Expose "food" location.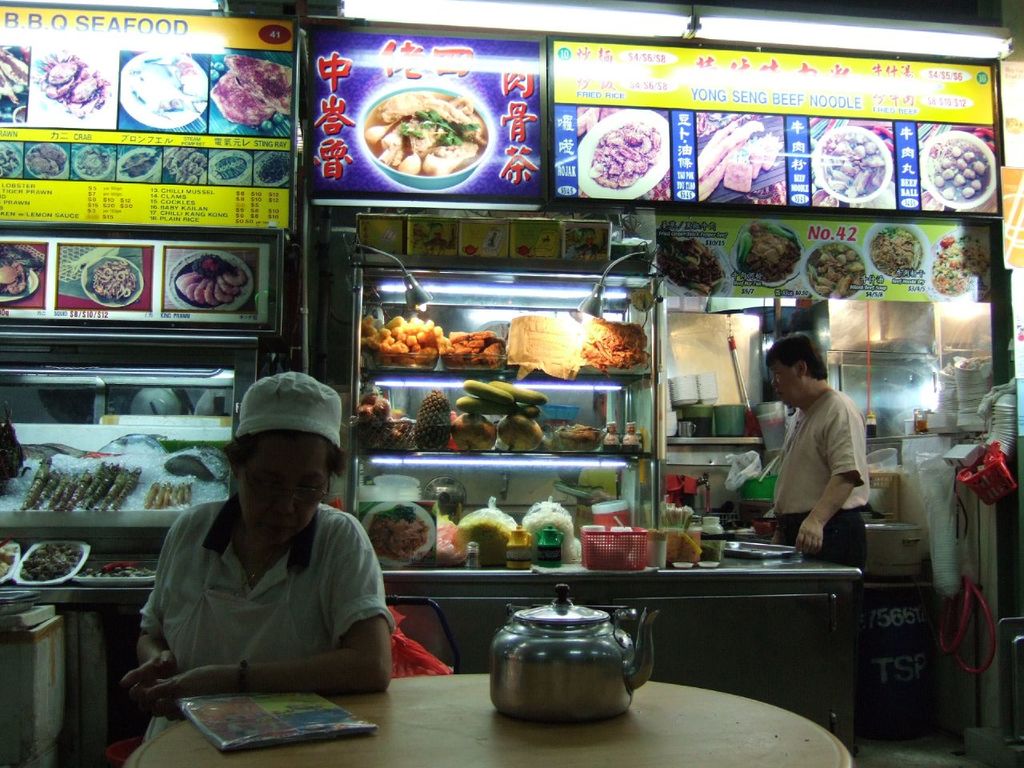
Exposed at bbox=(802, 238, 870, 304).
